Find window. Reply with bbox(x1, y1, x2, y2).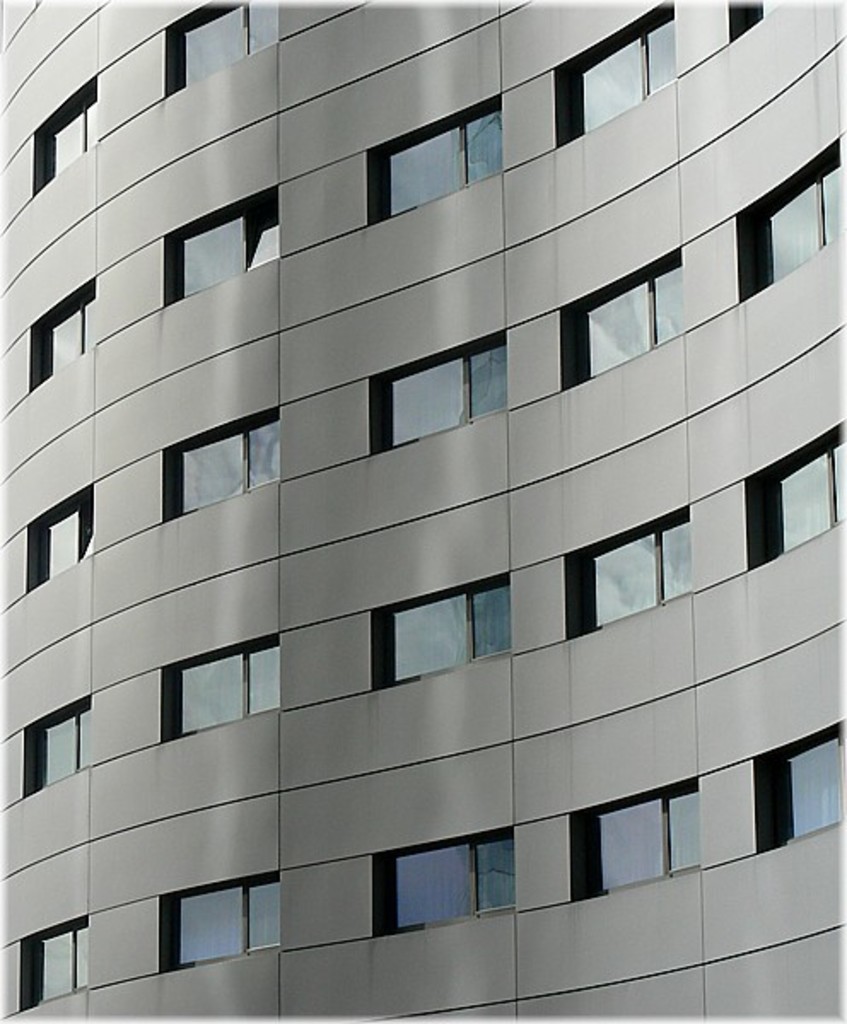
bbox(157, 862, 285, 969).
